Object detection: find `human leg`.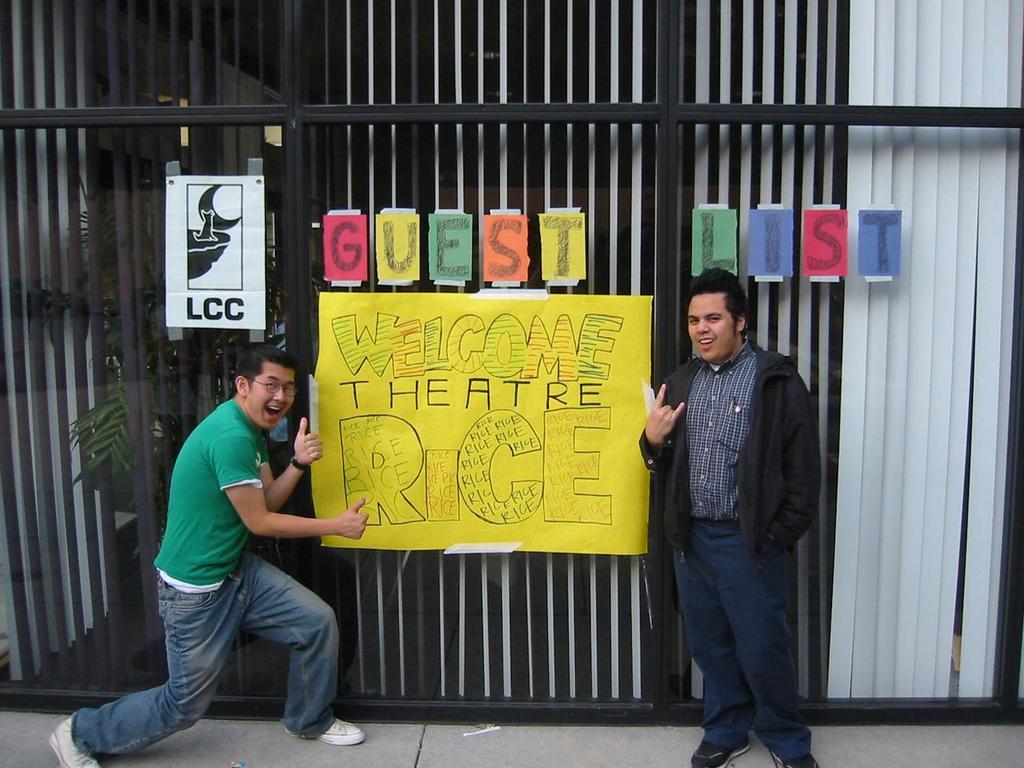
region(50, 595, 238, 767).
